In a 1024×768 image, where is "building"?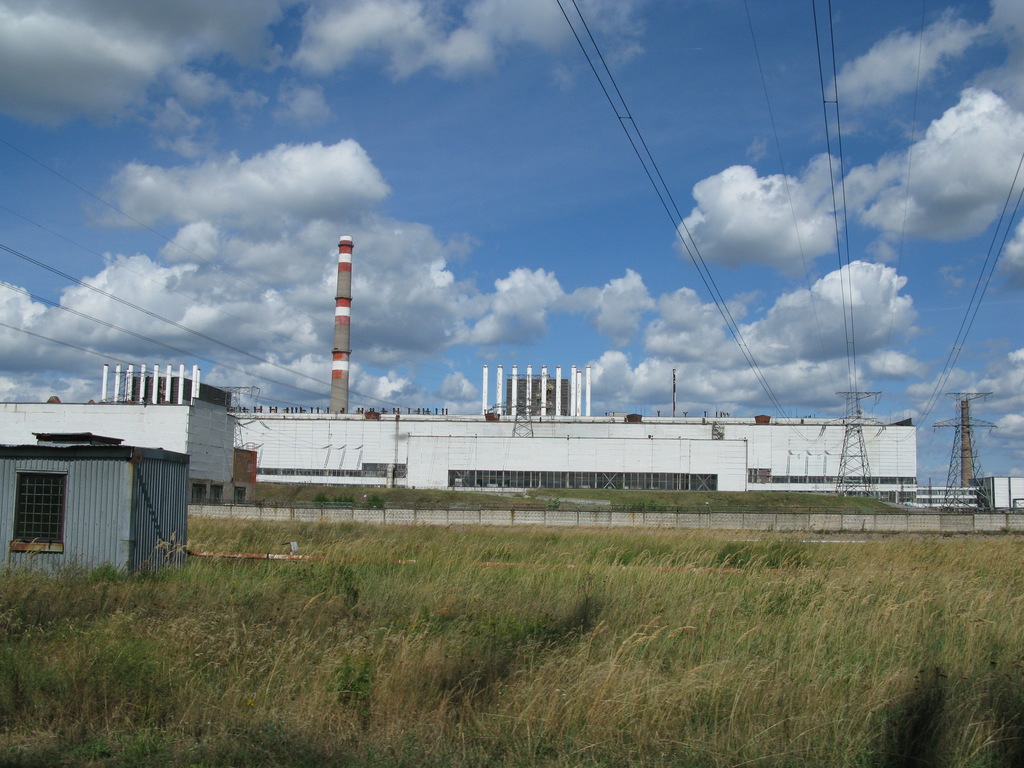
pyautogui.locateOnScreen(0, 234, 1023, 508).
